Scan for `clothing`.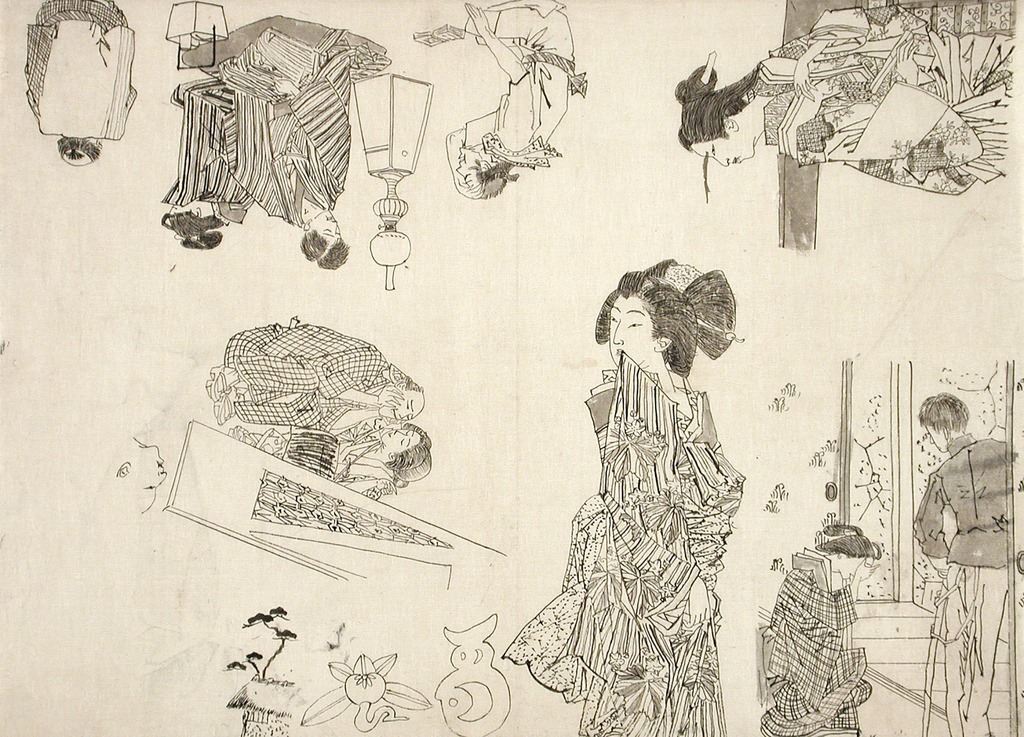
Scan result: <region>24, 0, 143, 143</region>.
